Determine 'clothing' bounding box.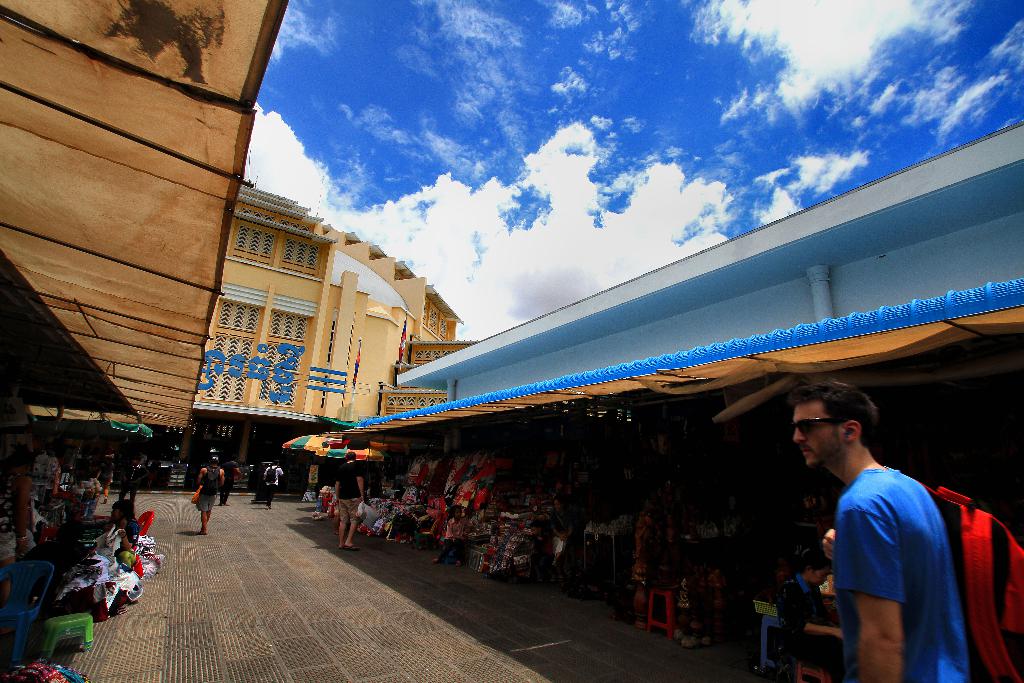
Determined: rect(115, 520, 139, 568).
